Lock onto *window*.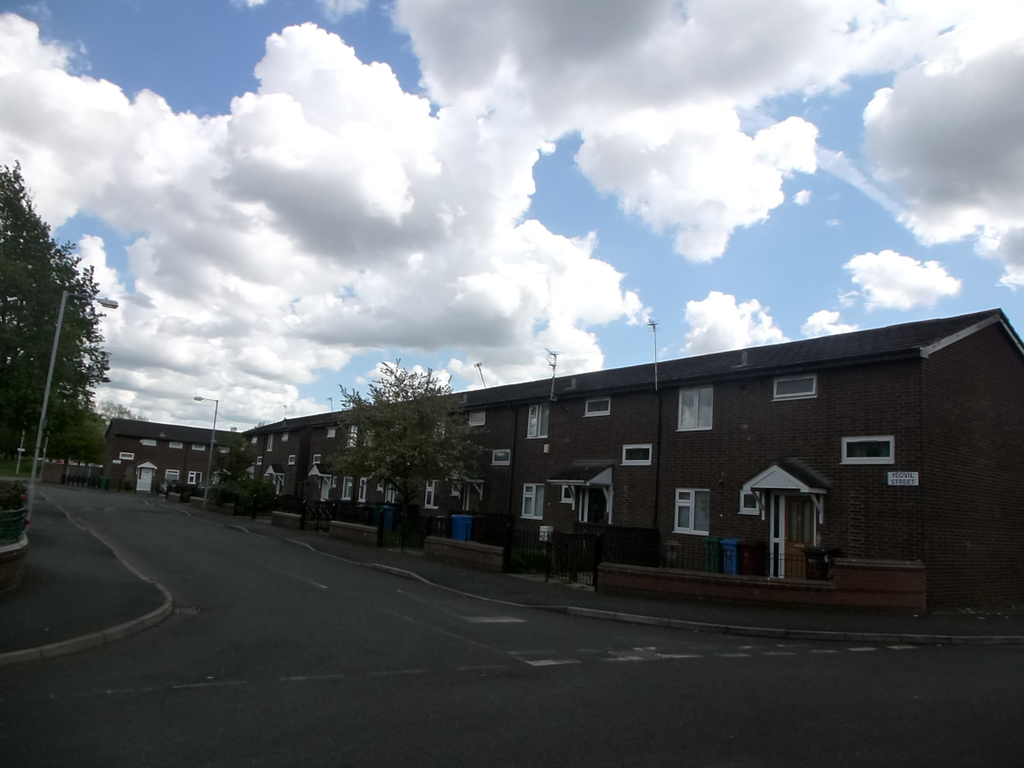
Locked: left=840, top=438, right=893, bottom=467.
